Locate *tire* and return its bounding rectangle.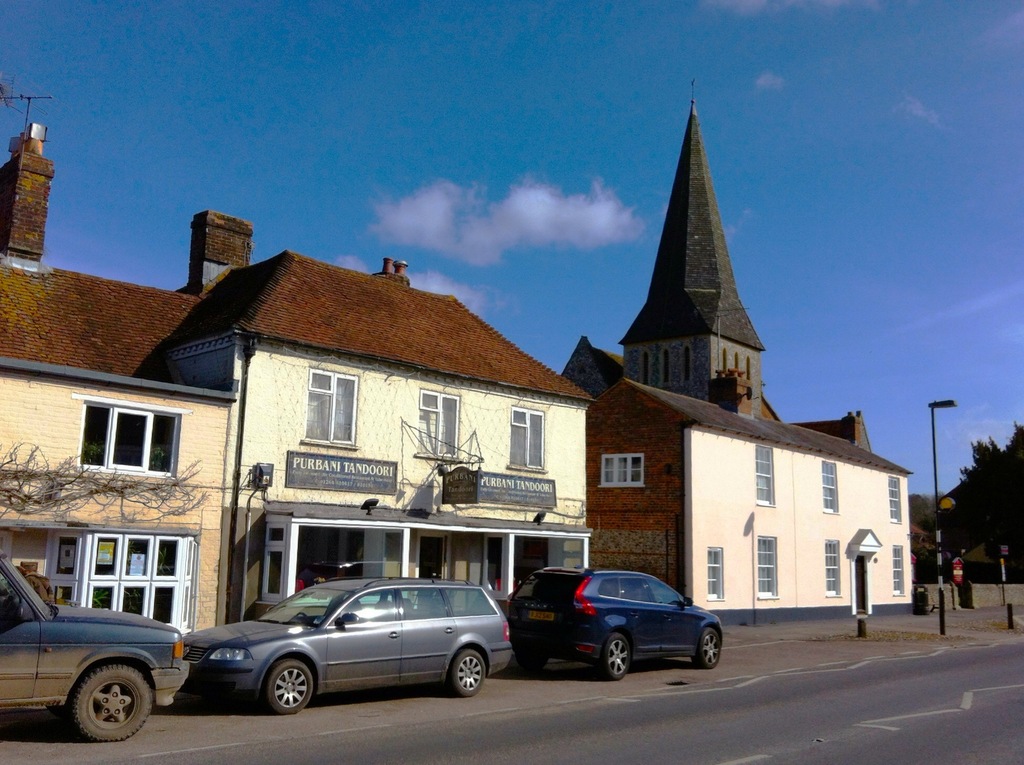
[left=696, top=626, right=724, bottom=670].
